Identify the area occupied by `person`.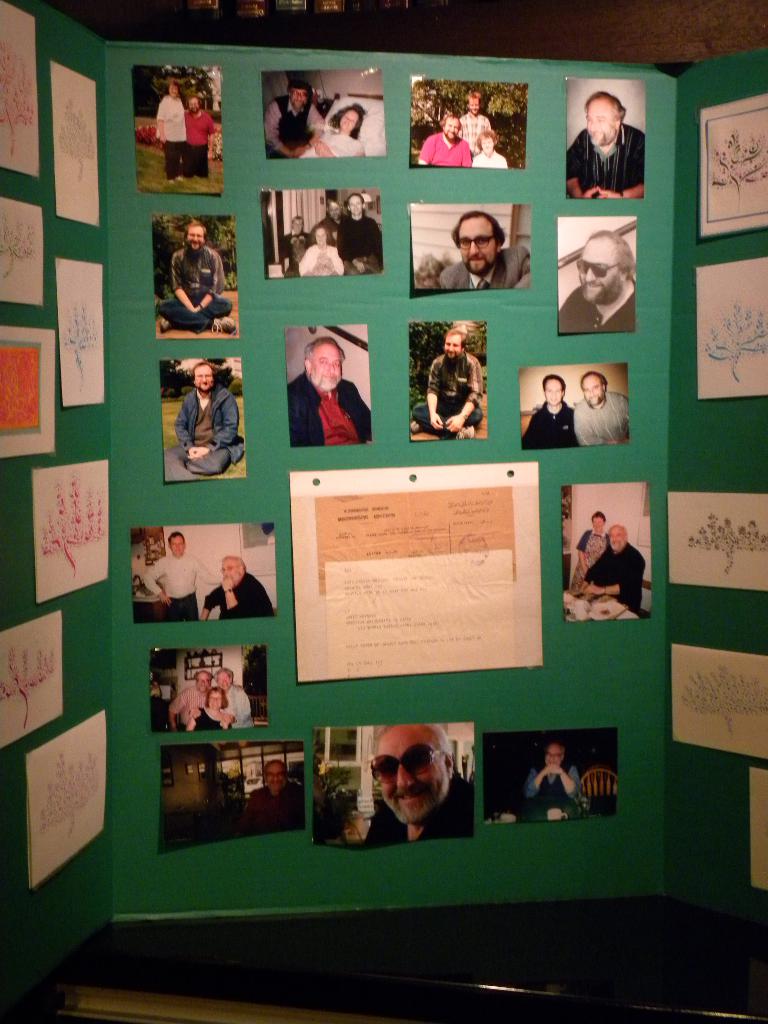
Area: l=520, t=737, r=584, b=819.
